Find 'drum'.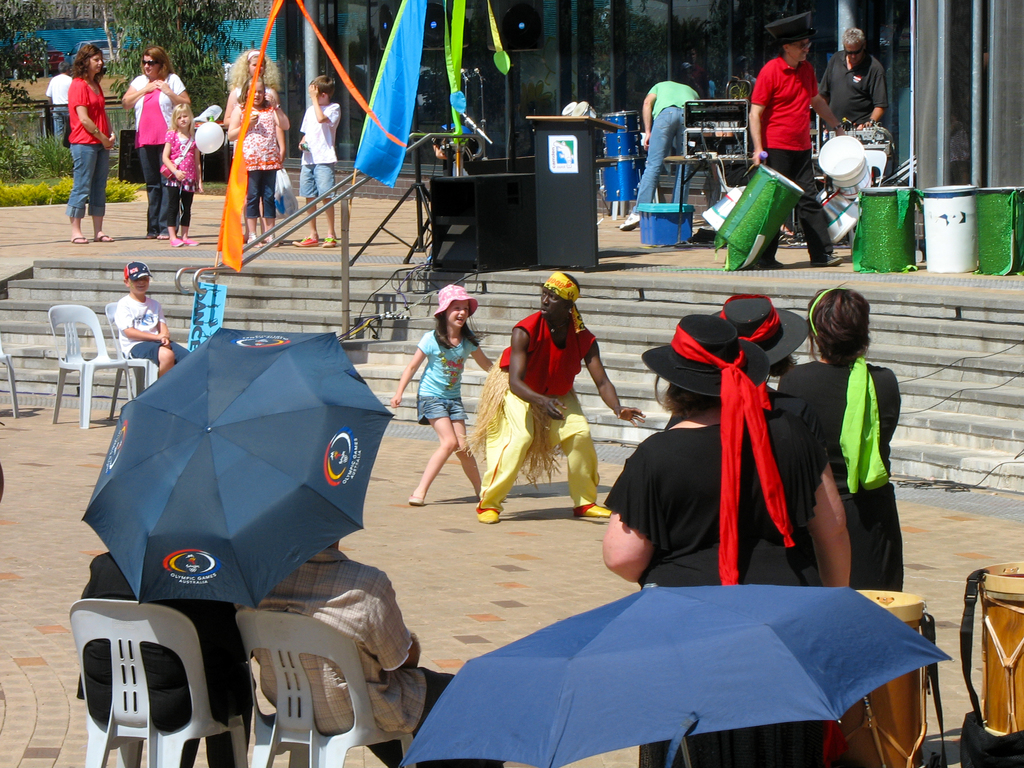
<box>924,185,977,272</box>.
